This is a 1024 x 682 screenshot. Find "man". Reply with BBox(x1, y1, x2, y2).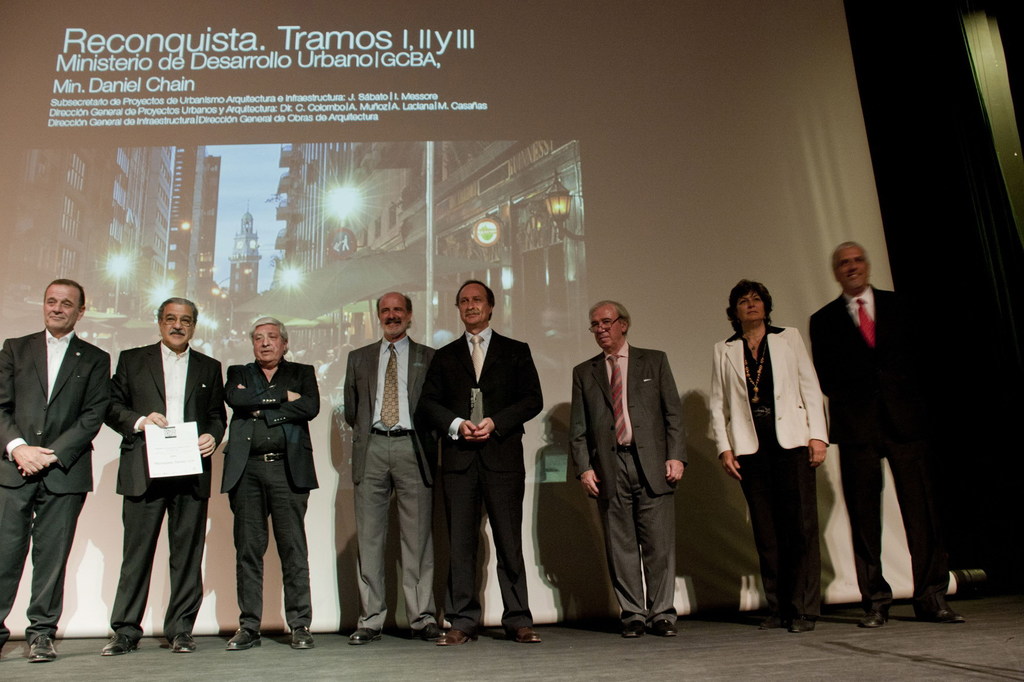
BBox(573, 297, 685, 638).
